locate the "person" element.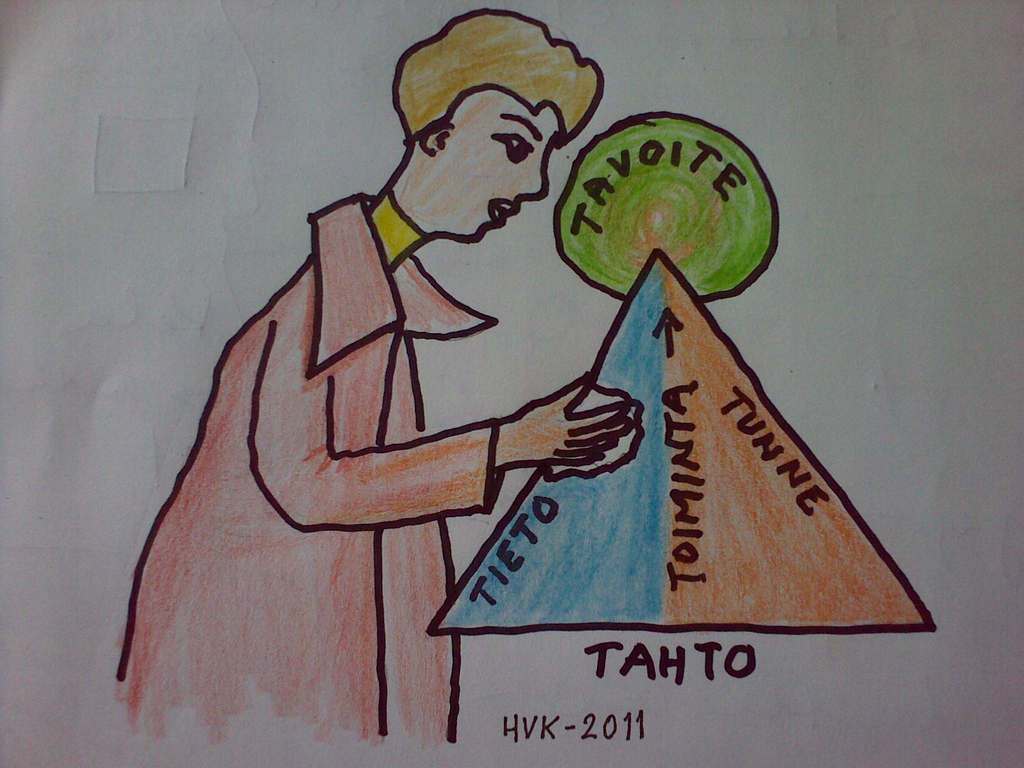
Element bbox: (141,52,600,742).
